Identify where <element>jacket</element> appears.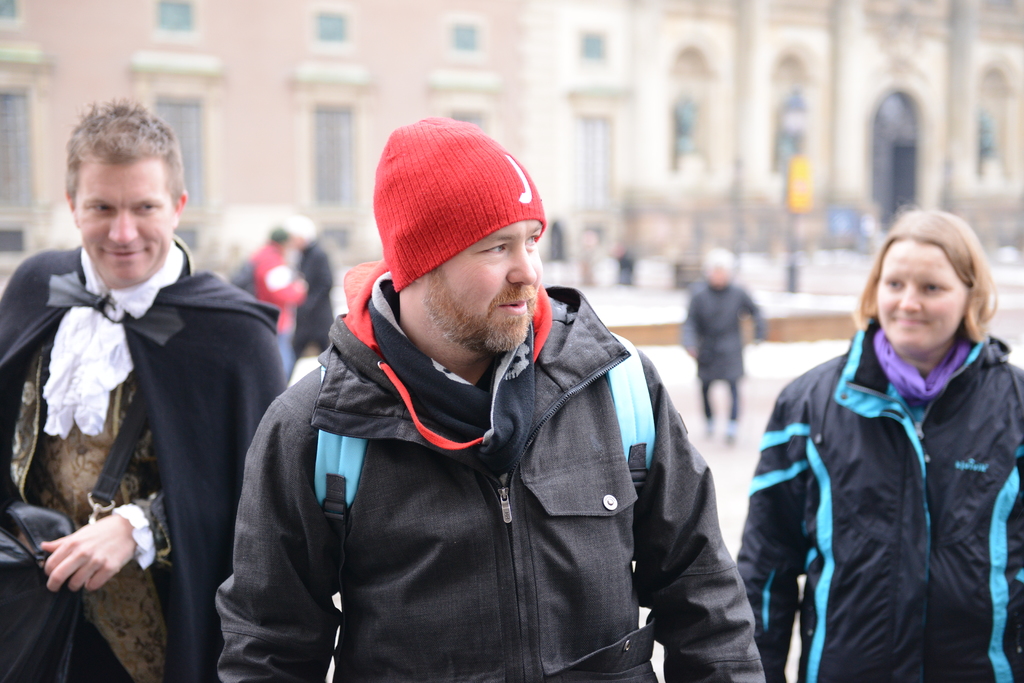
Appears at [left=751, top=265, right=1018, bottom=676].
